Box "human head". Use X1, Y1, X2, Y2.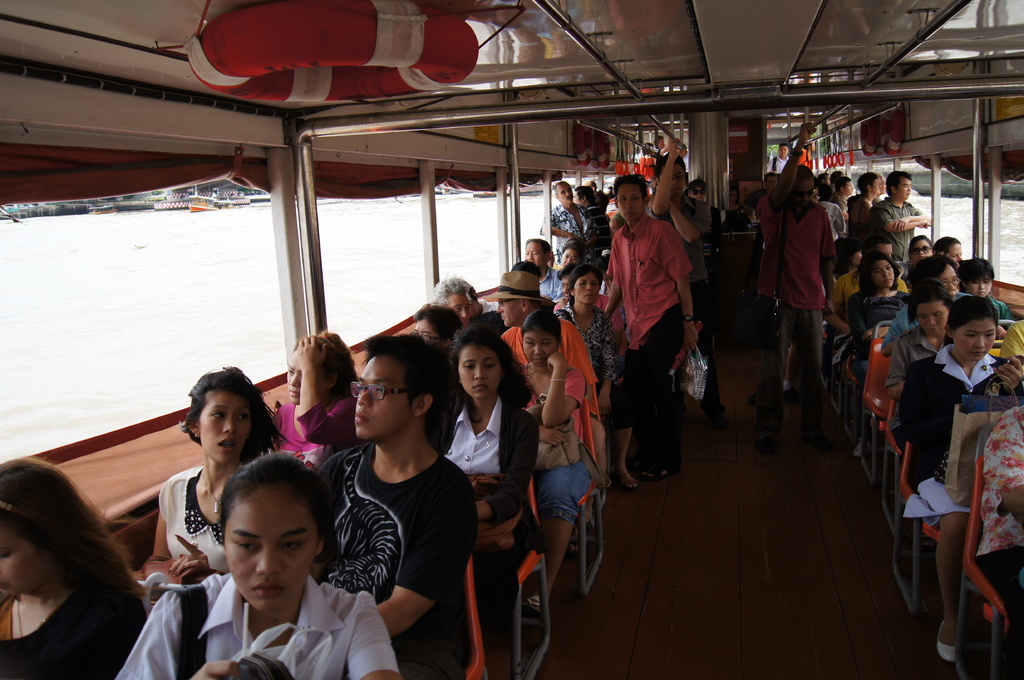
784, 164, 814, 214.
